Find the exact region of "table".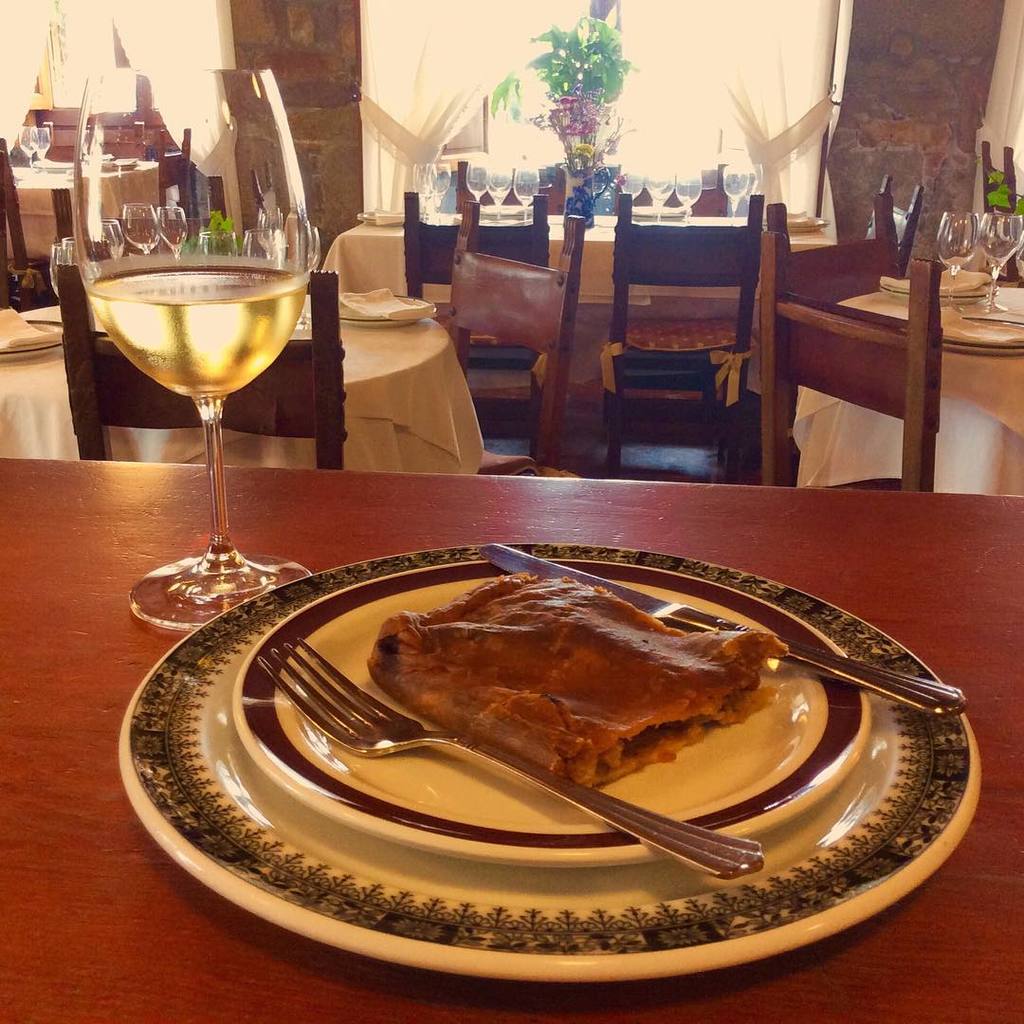
Exact region: (0,273,496,489).
